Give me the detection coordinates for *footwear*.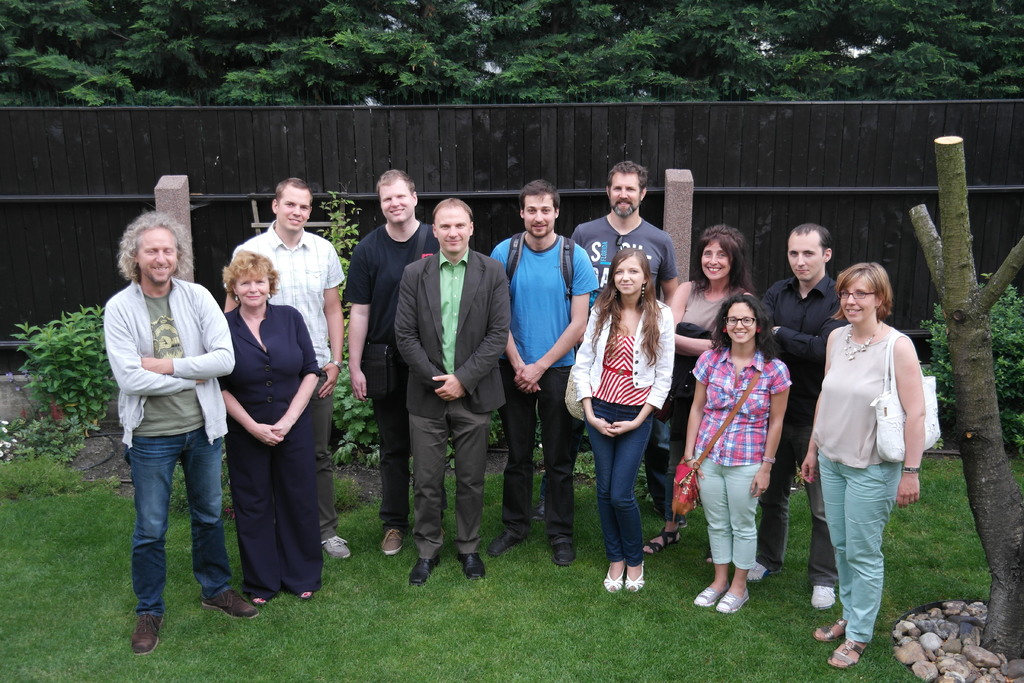
[742, 550, 769, 582].
